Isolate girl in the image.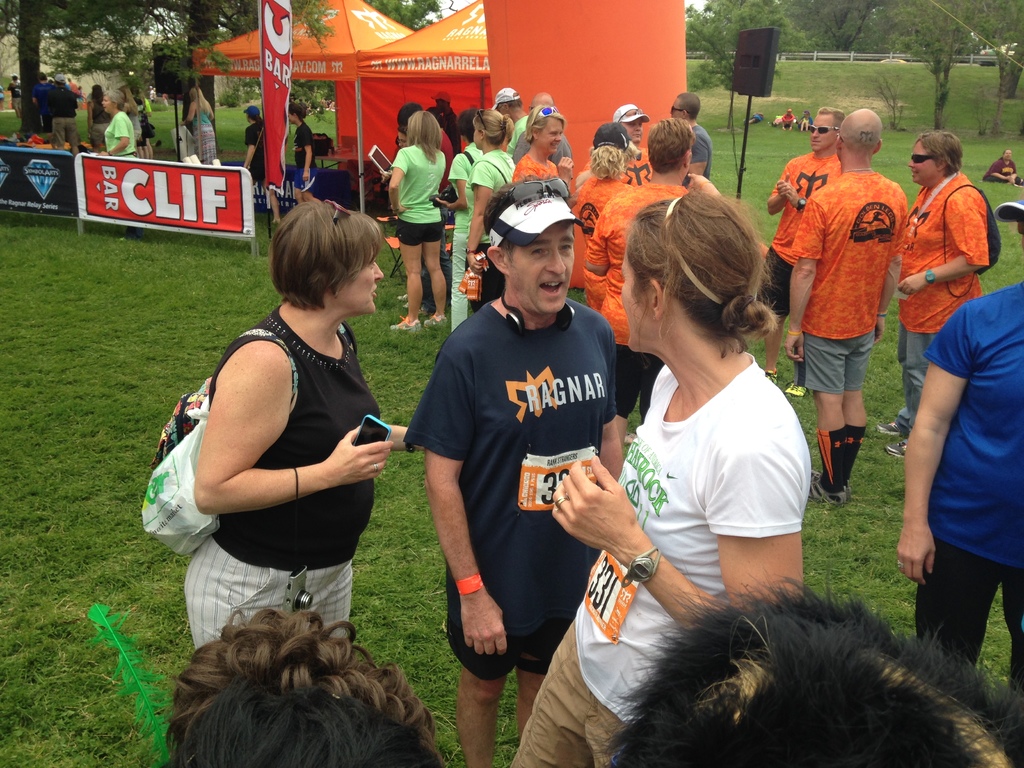
Isolated region: 284, 103, 324, 207.
